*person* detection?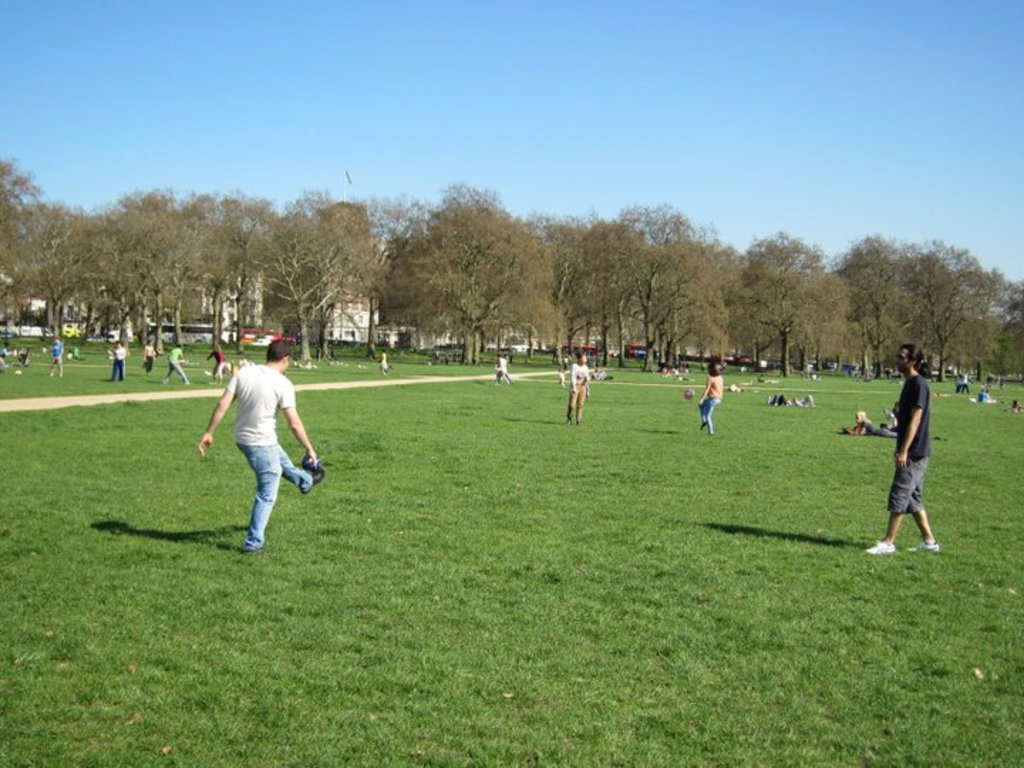
(846,411,899,439)
